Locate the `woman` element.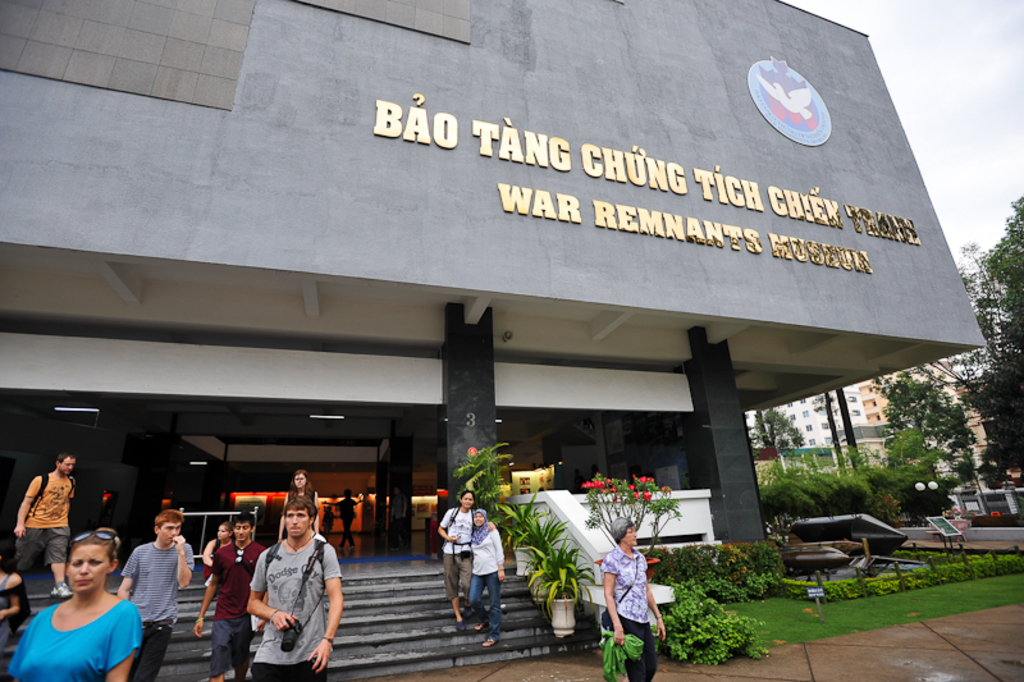
Element bbox: {"x1": 276, "y1": 470, "x2": 316, "y2": 544}.
